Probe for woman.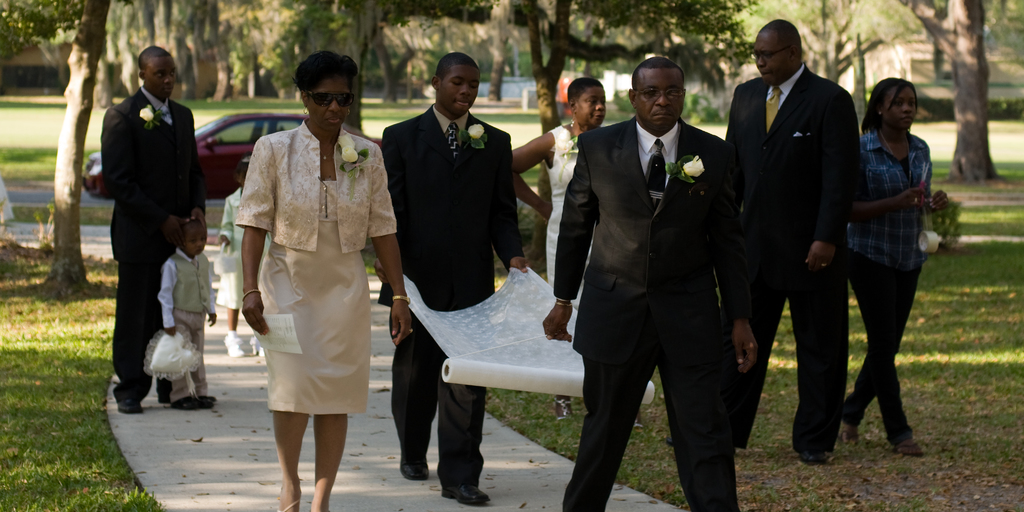
Probe result: <box>863,83,931,457</box>.
